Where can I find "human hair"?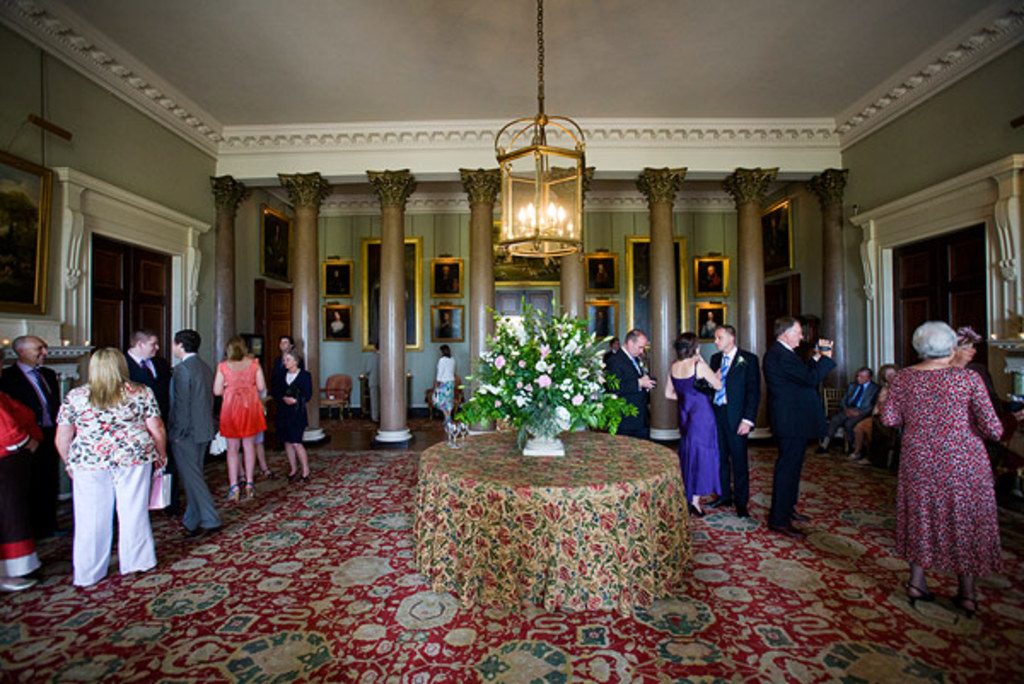
You can find it at detection(172, 329, 200, 353).
